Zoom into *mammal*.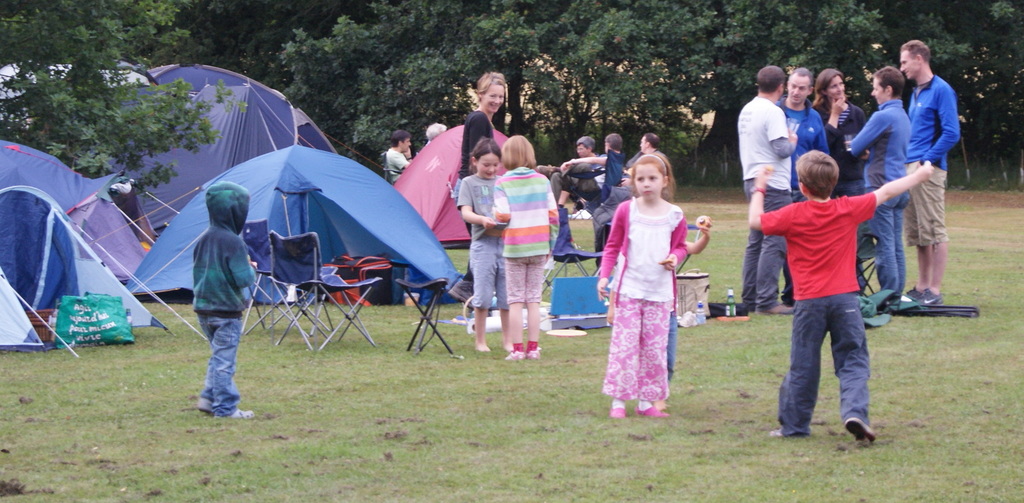
Zoom target: (442, 72, 507, 307).
